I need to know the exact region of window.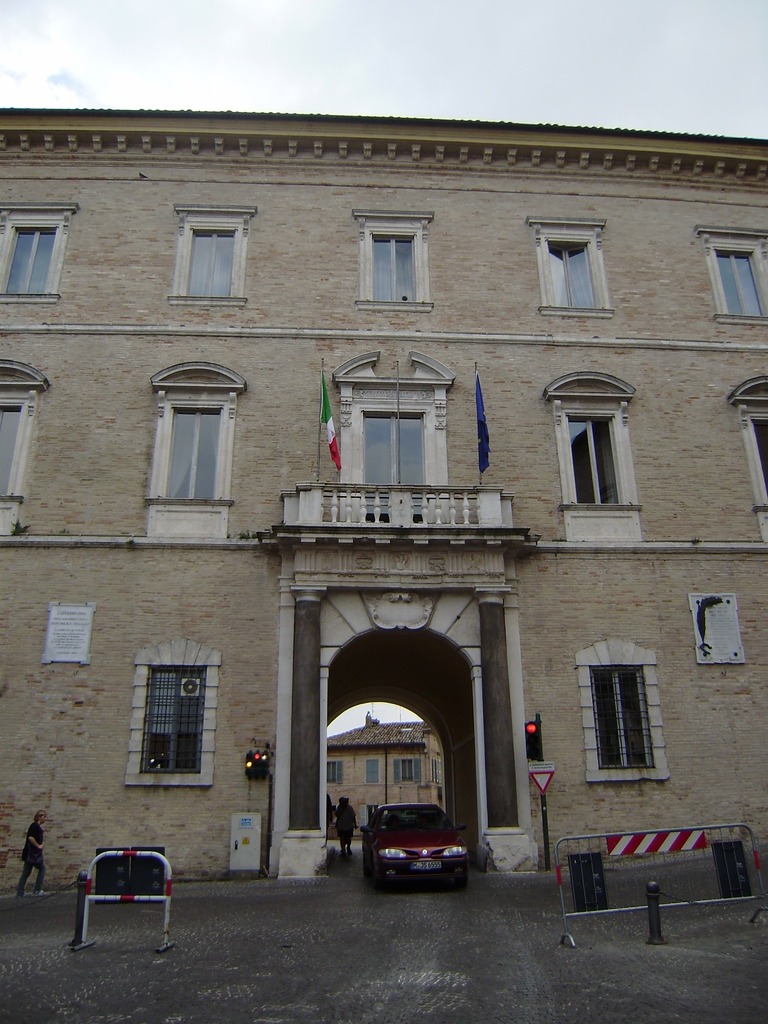
Region: x1=576 y1=636 x2=672 y2=783.
